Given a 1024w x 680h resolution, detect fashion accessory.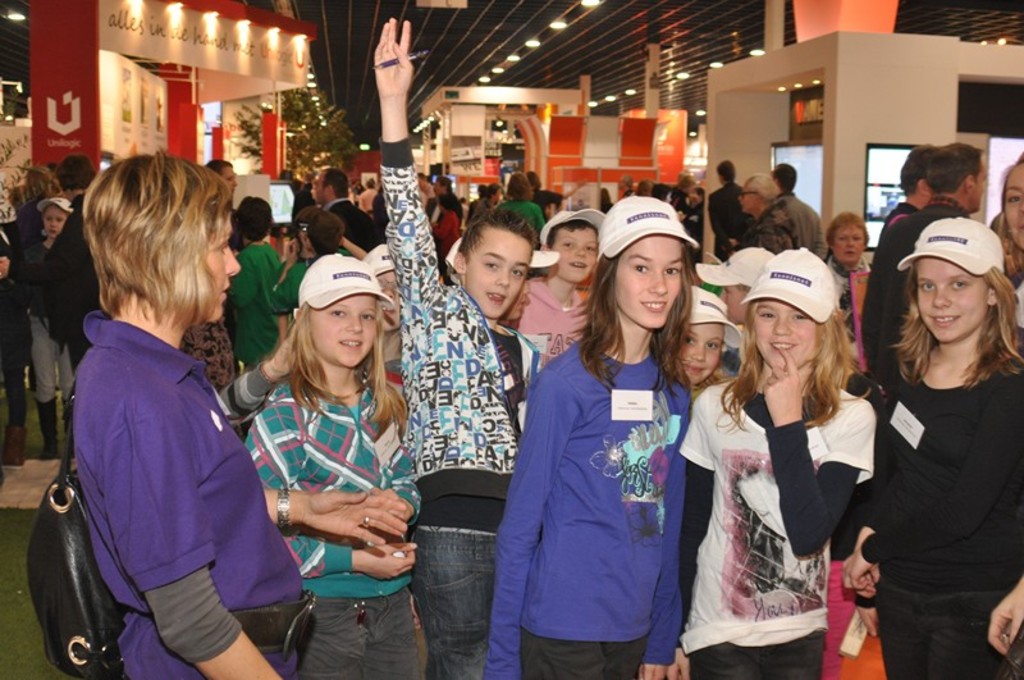
[left=369, top=246, right=398, bottom=274].
